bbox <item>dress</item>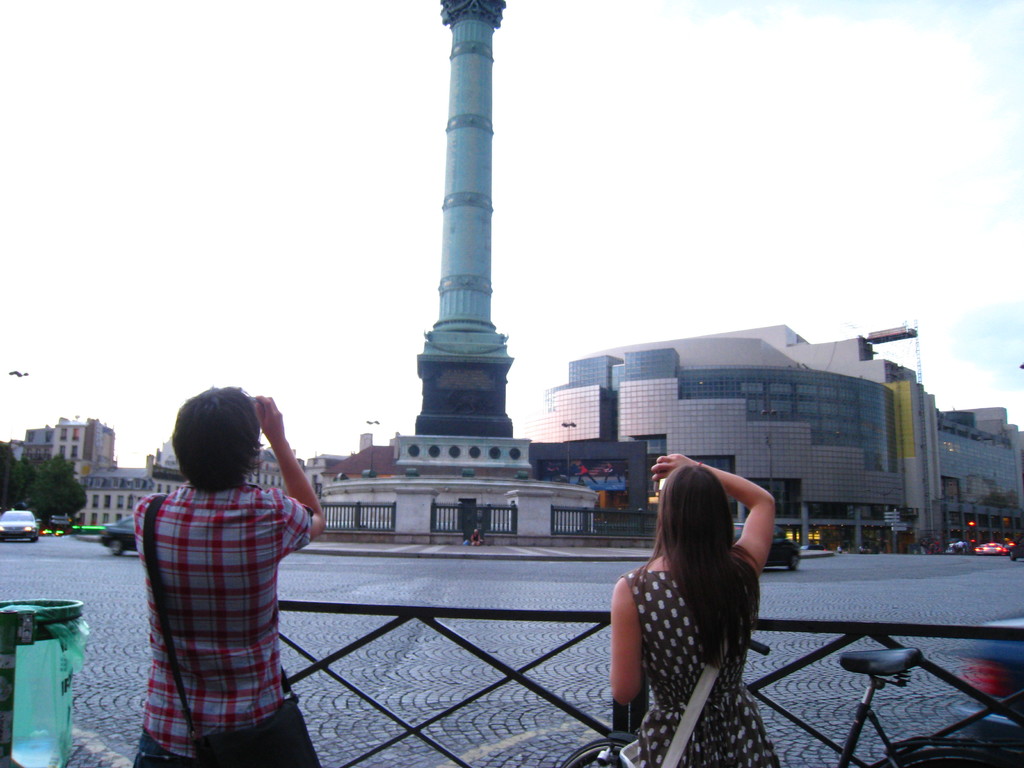
(618,565,783,767)
